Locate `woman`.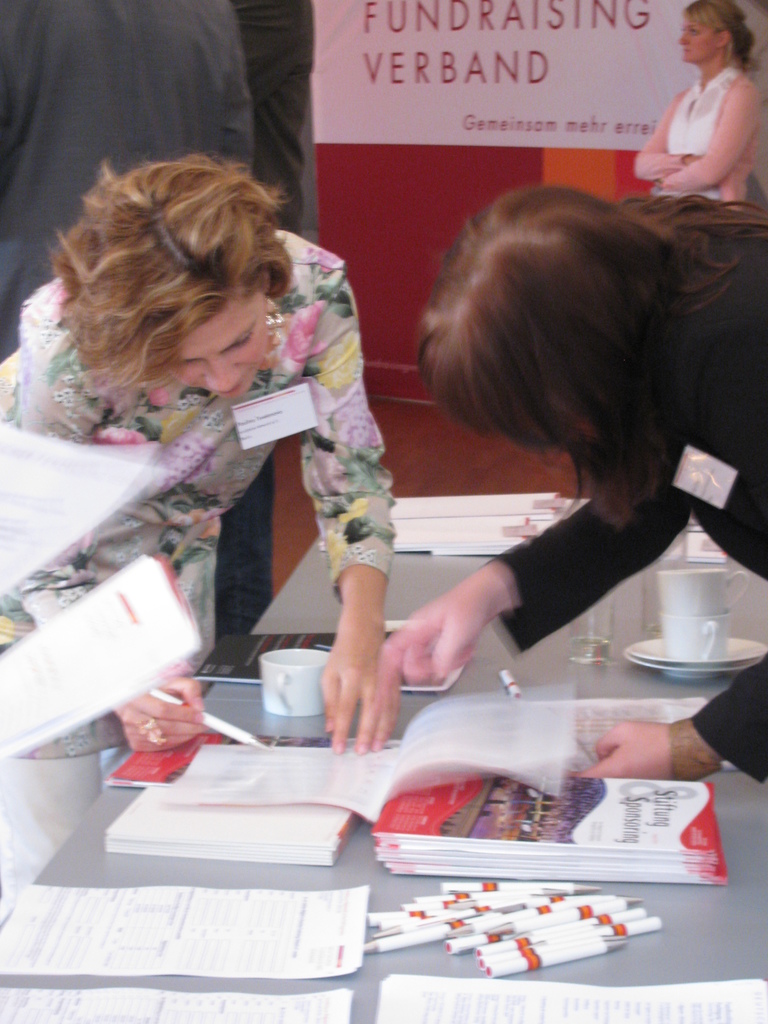
Bounding box: (0,152,396,899).
